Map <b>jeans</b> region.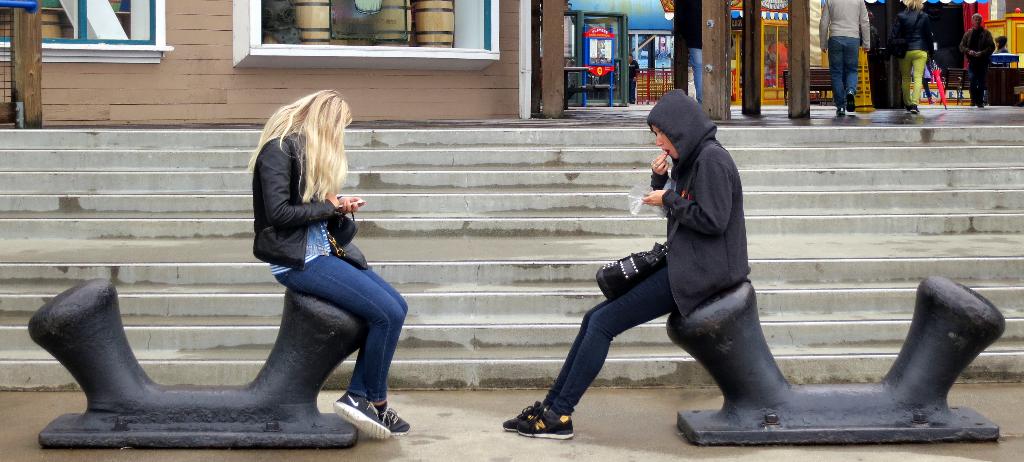
Mapped to box=[830, 39, 860, 110].
